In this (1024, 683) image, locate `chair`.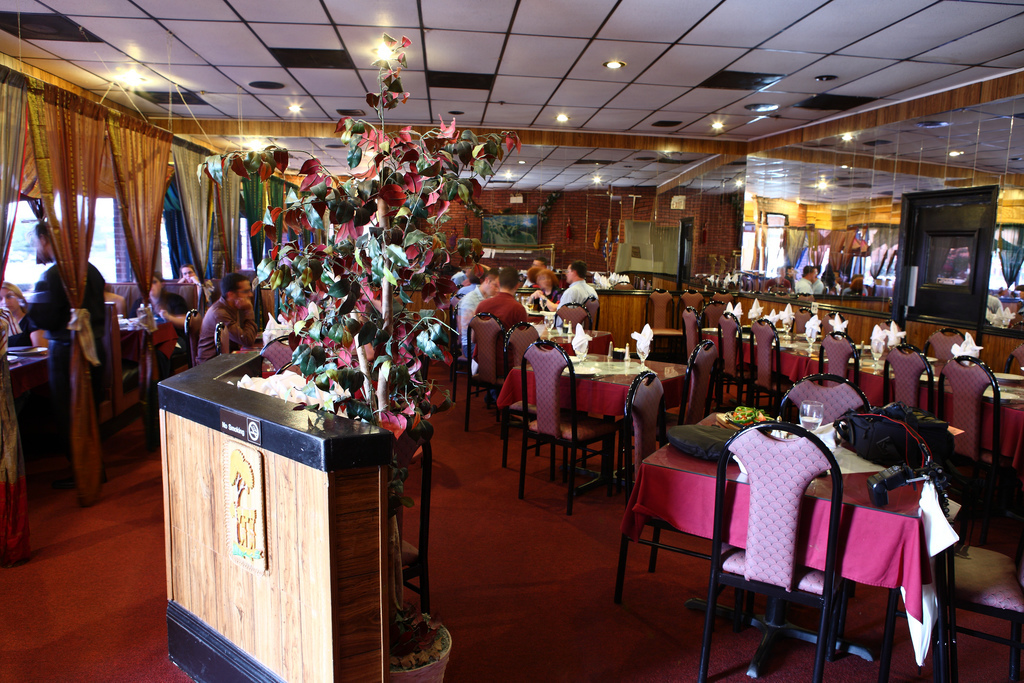
Bounding box: [left=712, top=420, right=878, bottom=673].
